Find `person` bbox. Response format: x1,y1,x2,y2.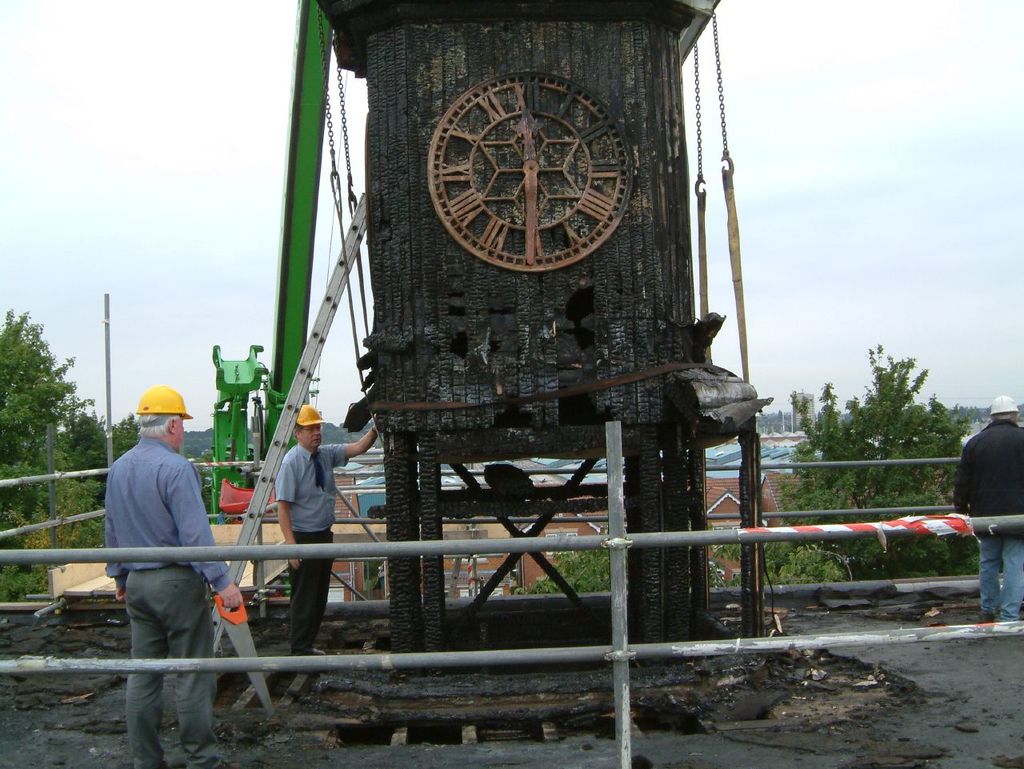
272,397,374,659.
